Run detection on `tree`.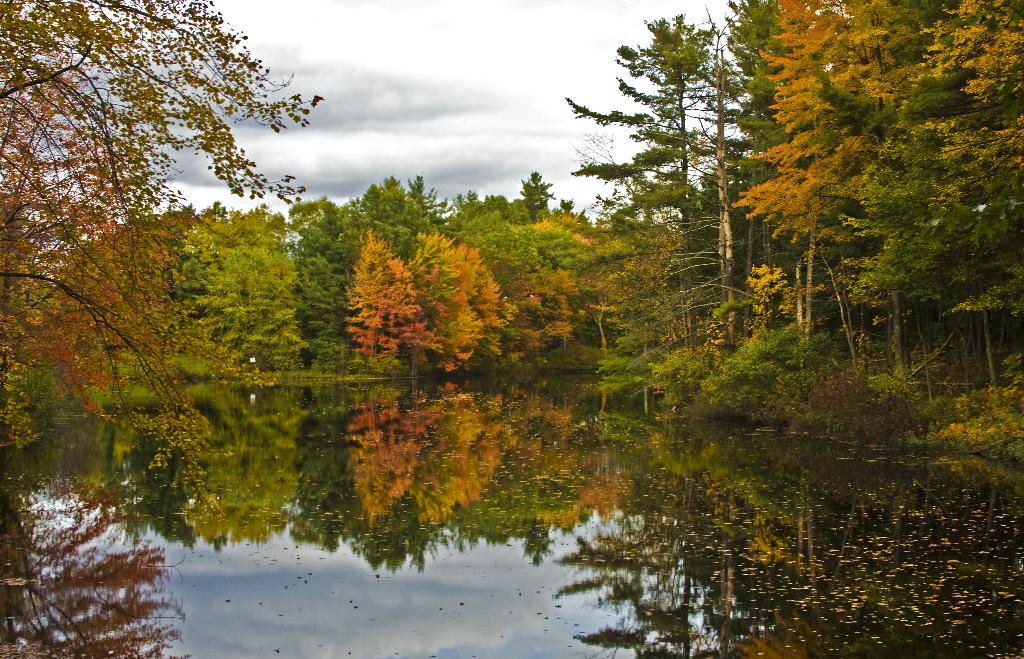
Result: 21,22,301,513.
